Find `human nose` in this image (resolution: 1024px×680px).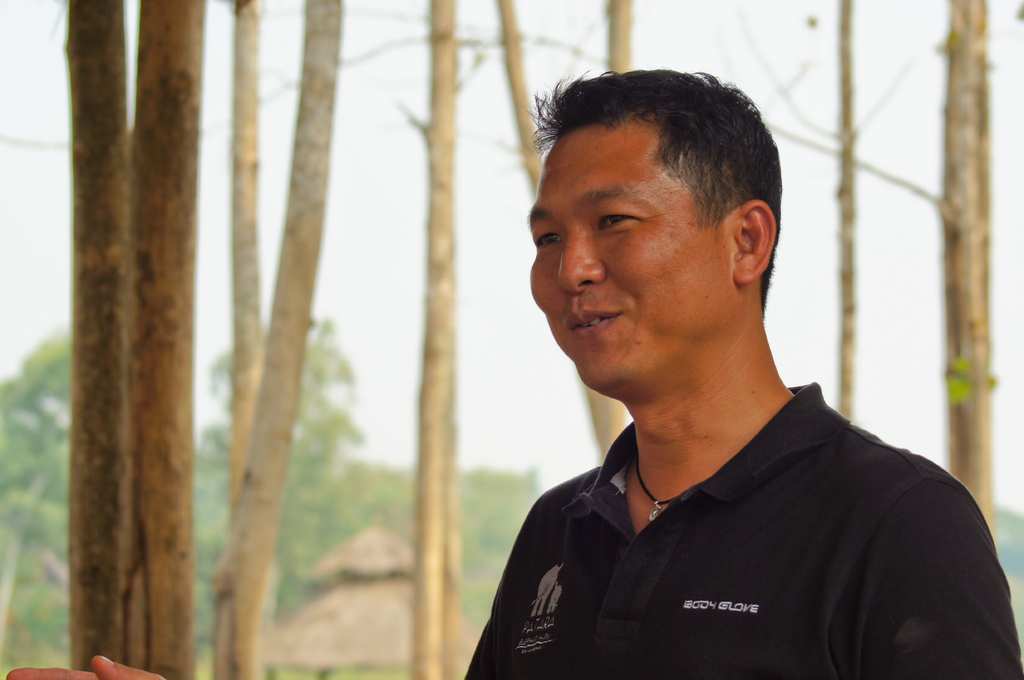
(556, 221, 605, 292).
